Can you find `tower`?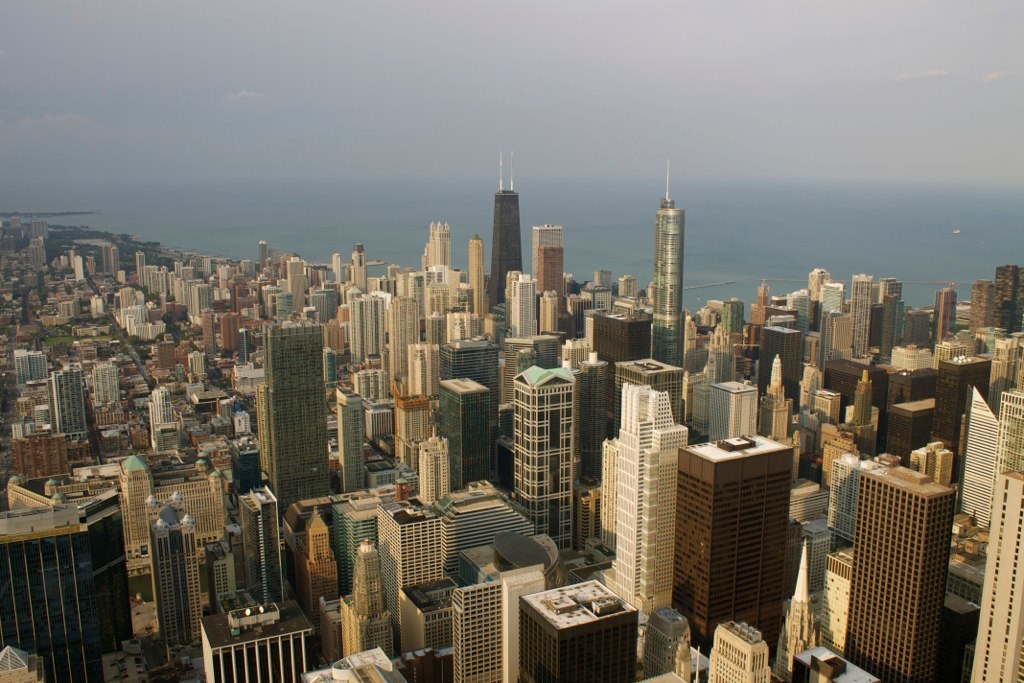
Yes, bounding box: (x1=236, y1=485, x2=280, y2=608).
